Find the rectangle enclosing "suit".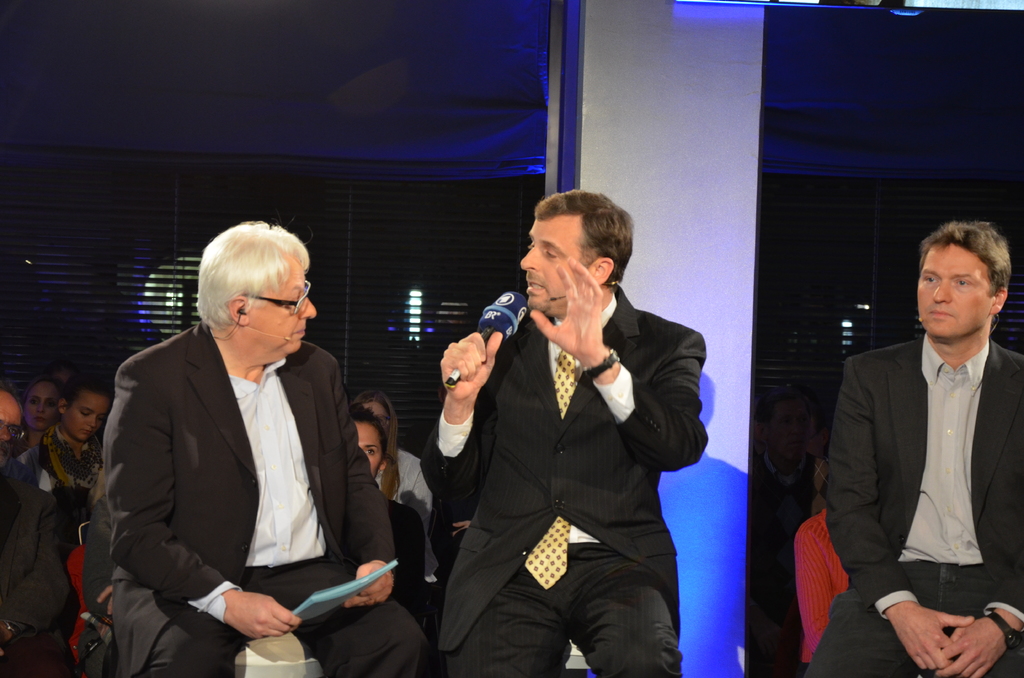
104/319/433/677.
